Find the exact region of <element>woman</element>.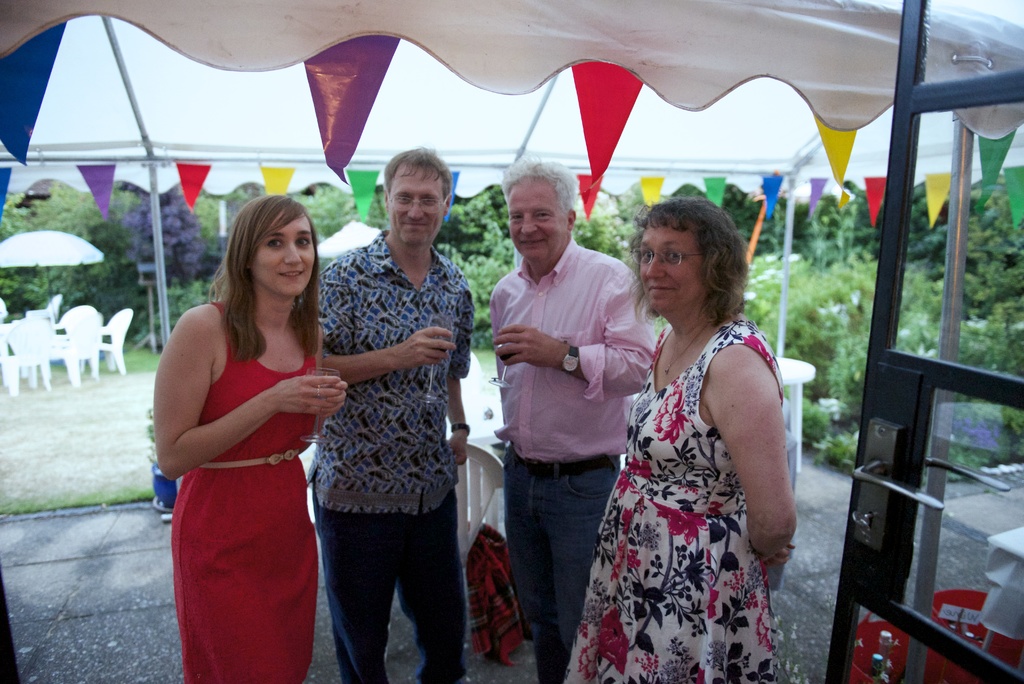
Exact region: rect(584, 173, 813, 672).
